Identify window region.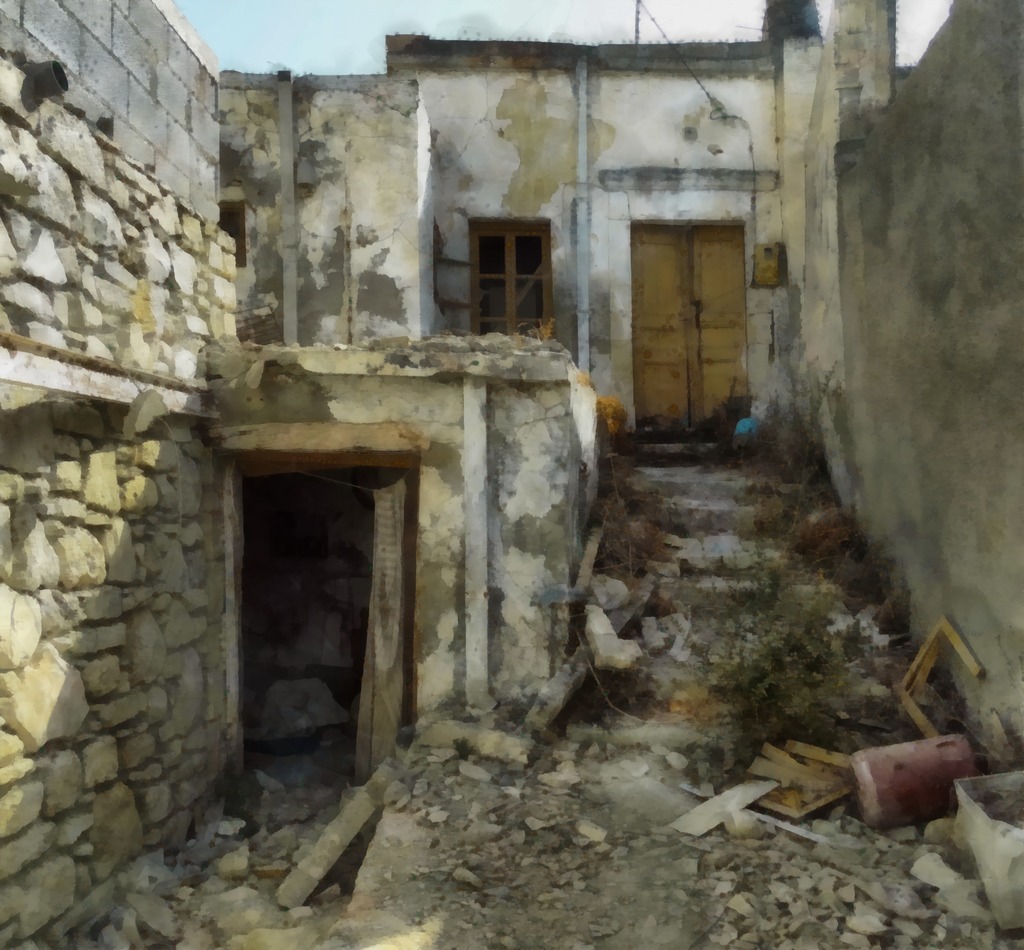
Region: 467,189,561,305.
